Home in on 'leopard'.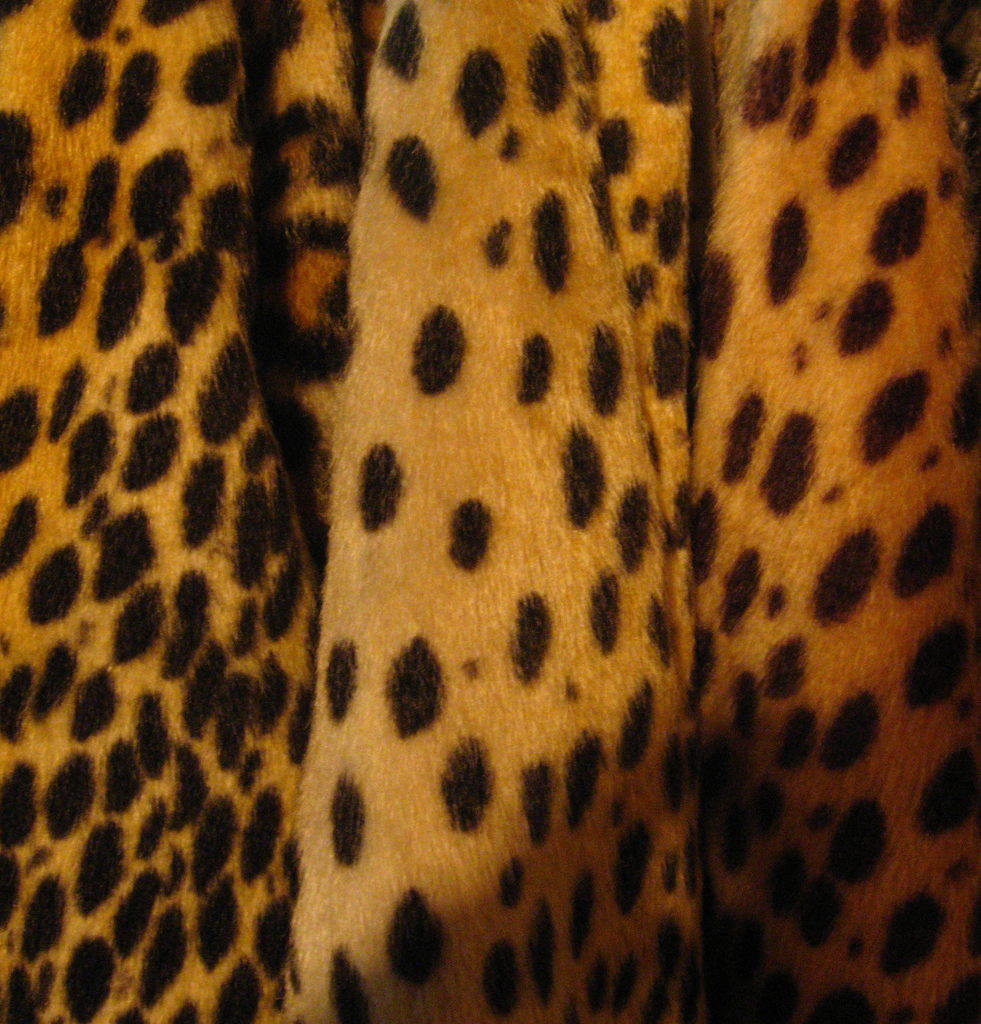
Homed in at 0:0:980:1023.
